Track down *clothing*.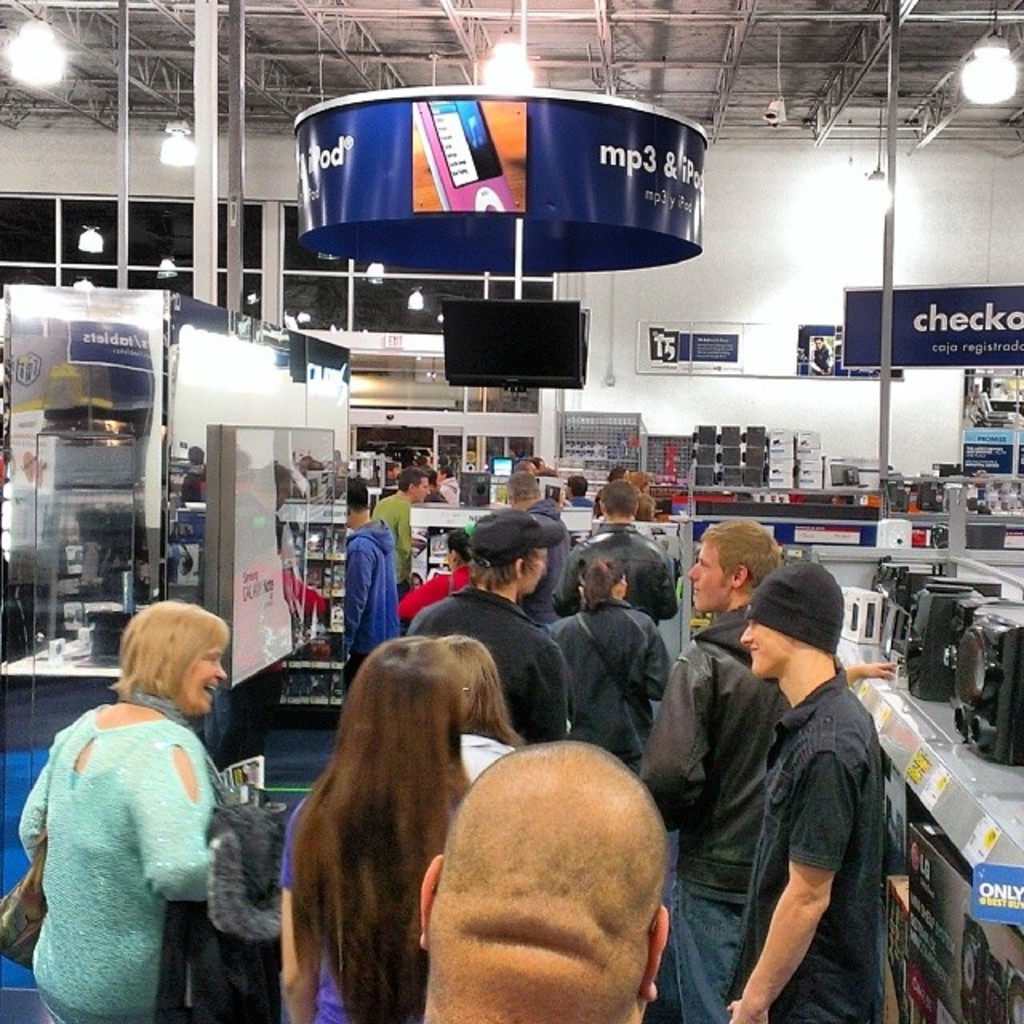
Tracked to bbox=(346, 515, 398, 659).
